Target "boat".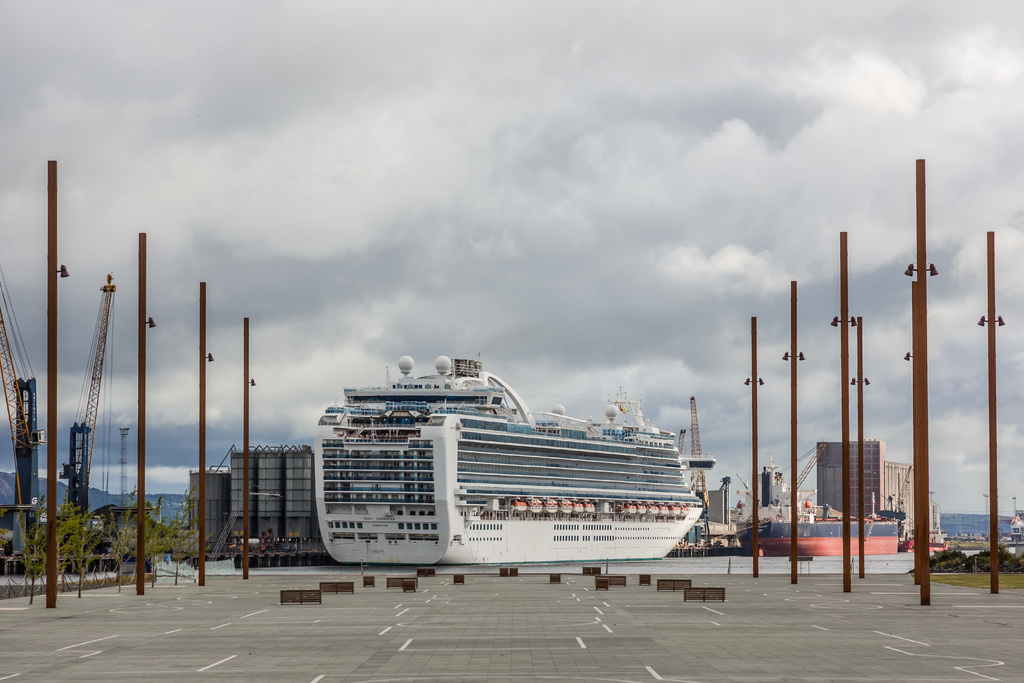
Target region: Rect(729, 463, 906, 554).
